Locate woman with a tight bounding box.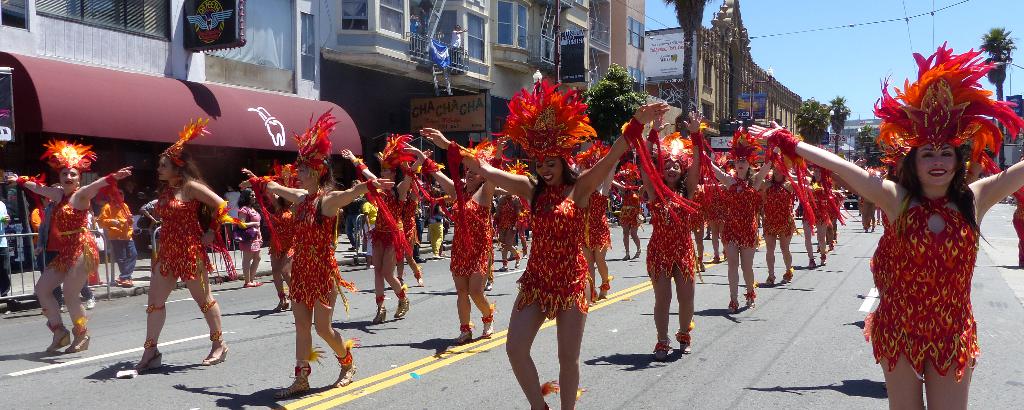
x1=501, y1=111, x2=611, y2=388.
